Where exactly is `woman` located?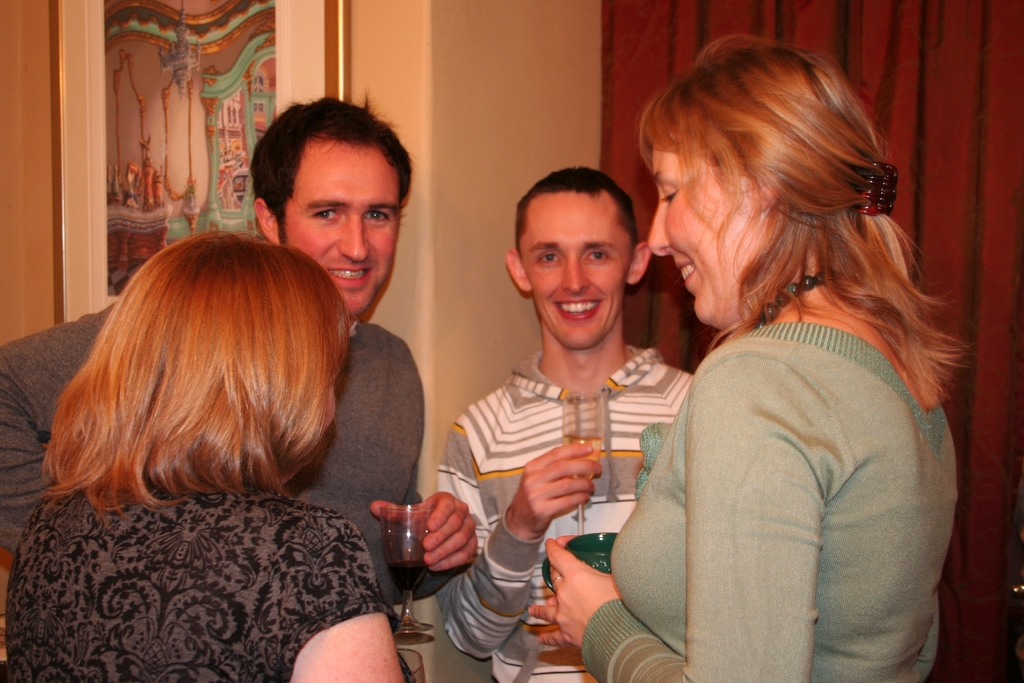
Its bounding box is (left=593, top=45, right=972, bottom=682).
